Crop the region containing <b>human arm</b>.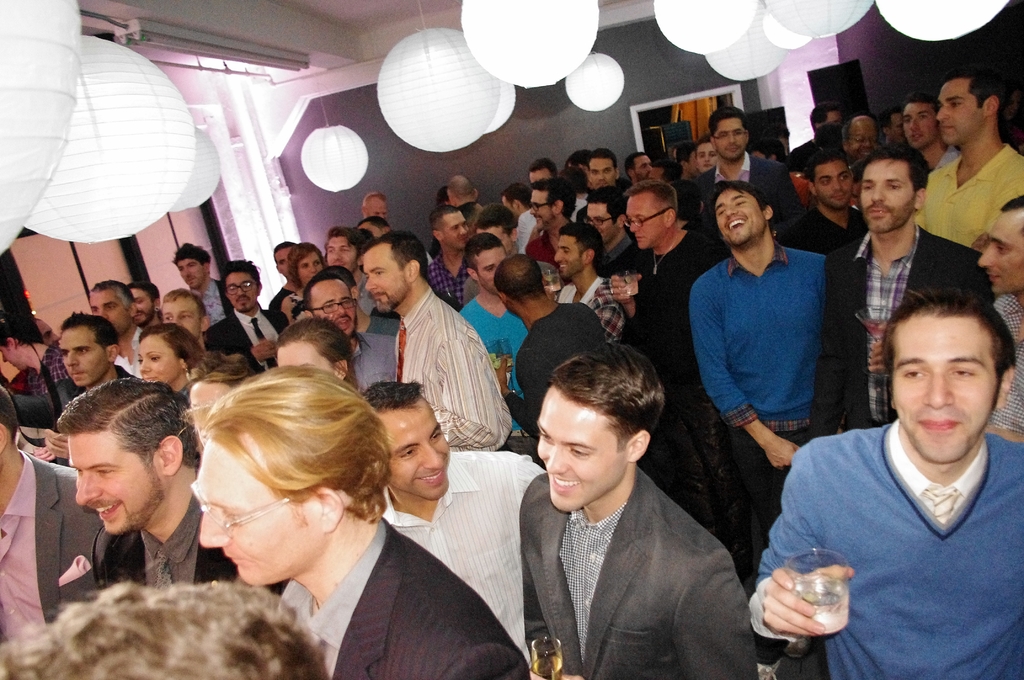
Crop region: box=[45, 424, 71, 460].
